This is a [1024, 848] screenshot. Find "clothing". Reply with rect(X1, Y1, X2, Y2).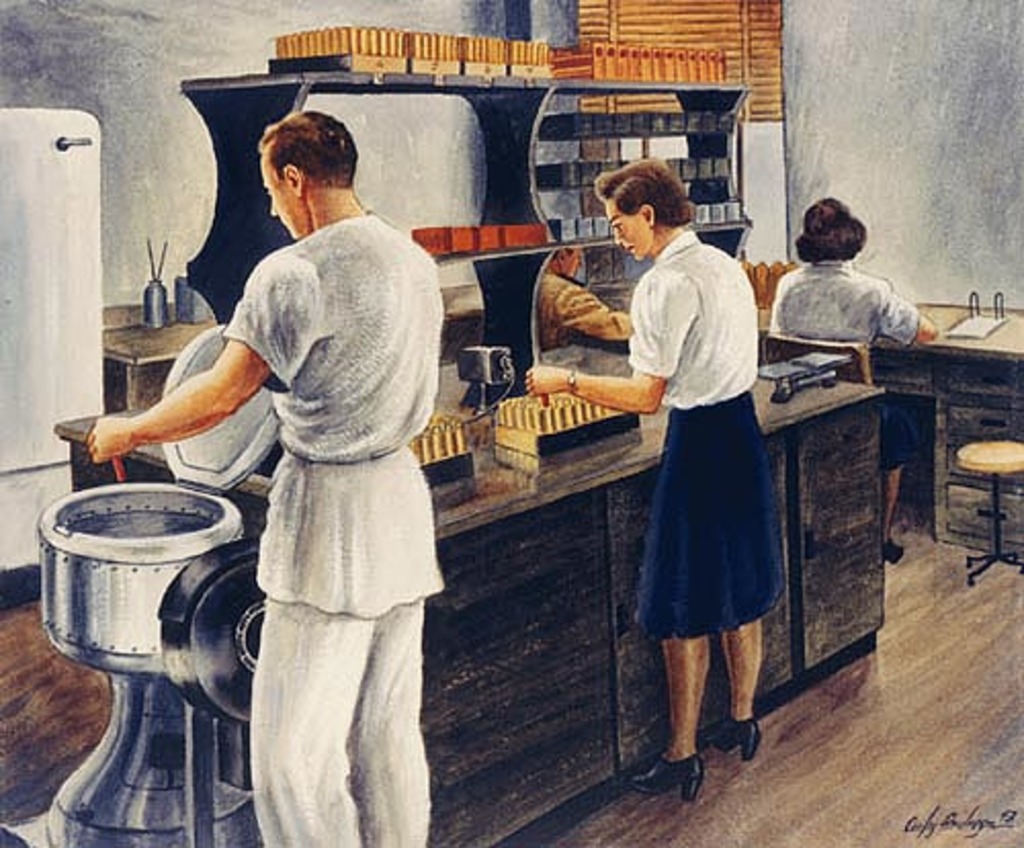
rect(618, 211, 788, 676).
